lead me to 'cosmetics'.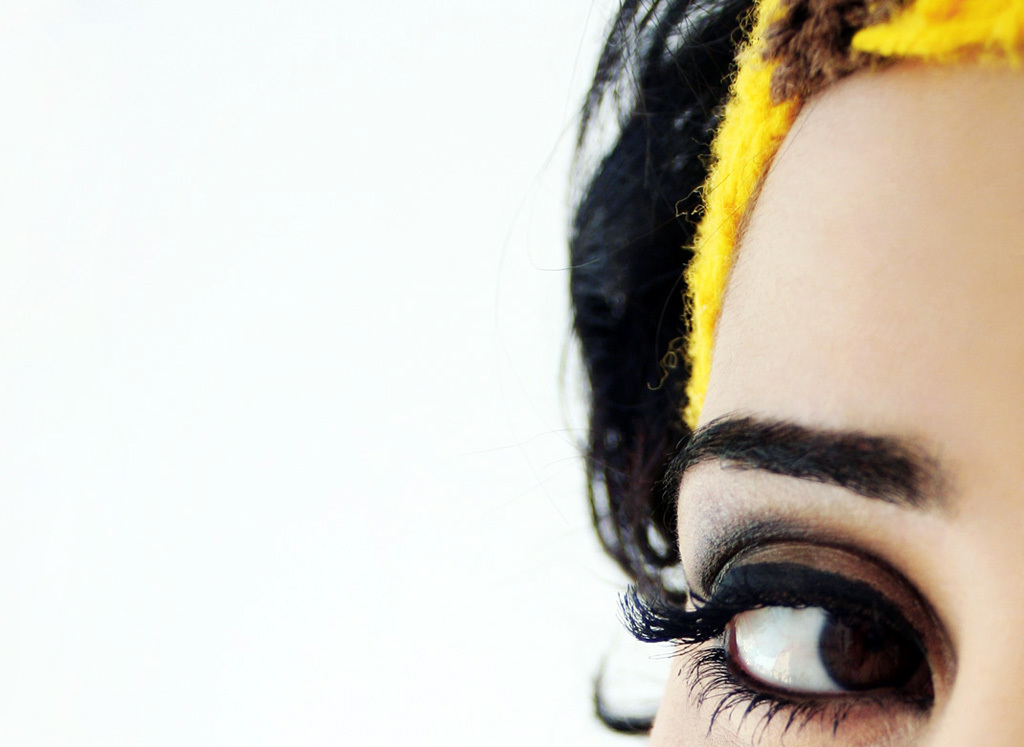
Lead to [x1=629, y1=488, x2=964, y2=719].
